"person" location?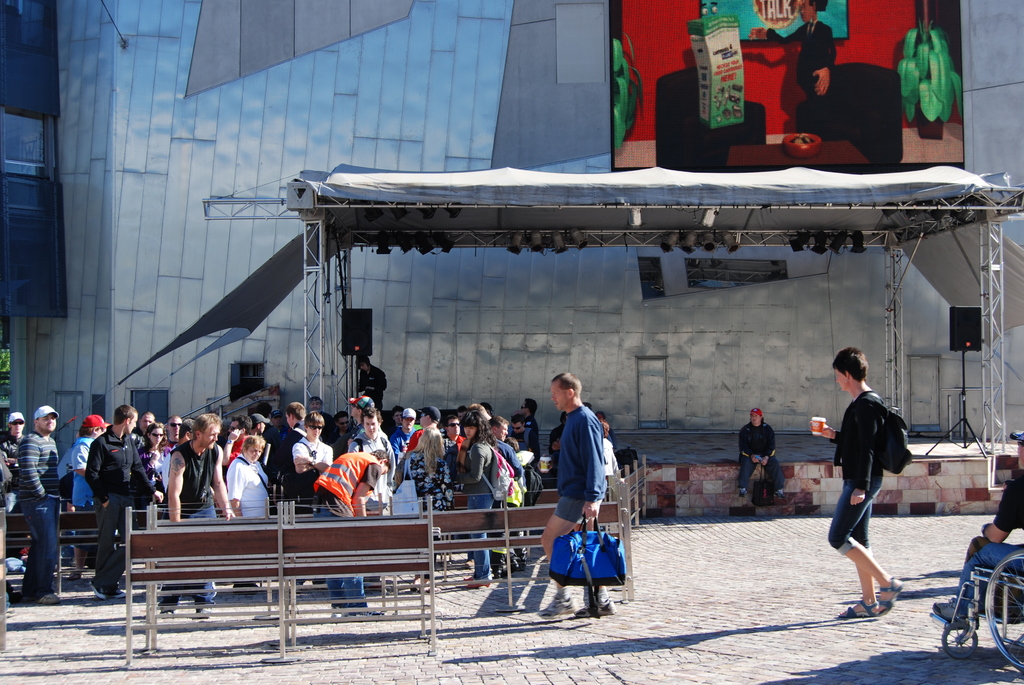
[left=943, top=434, right=1023, bottom=620]
